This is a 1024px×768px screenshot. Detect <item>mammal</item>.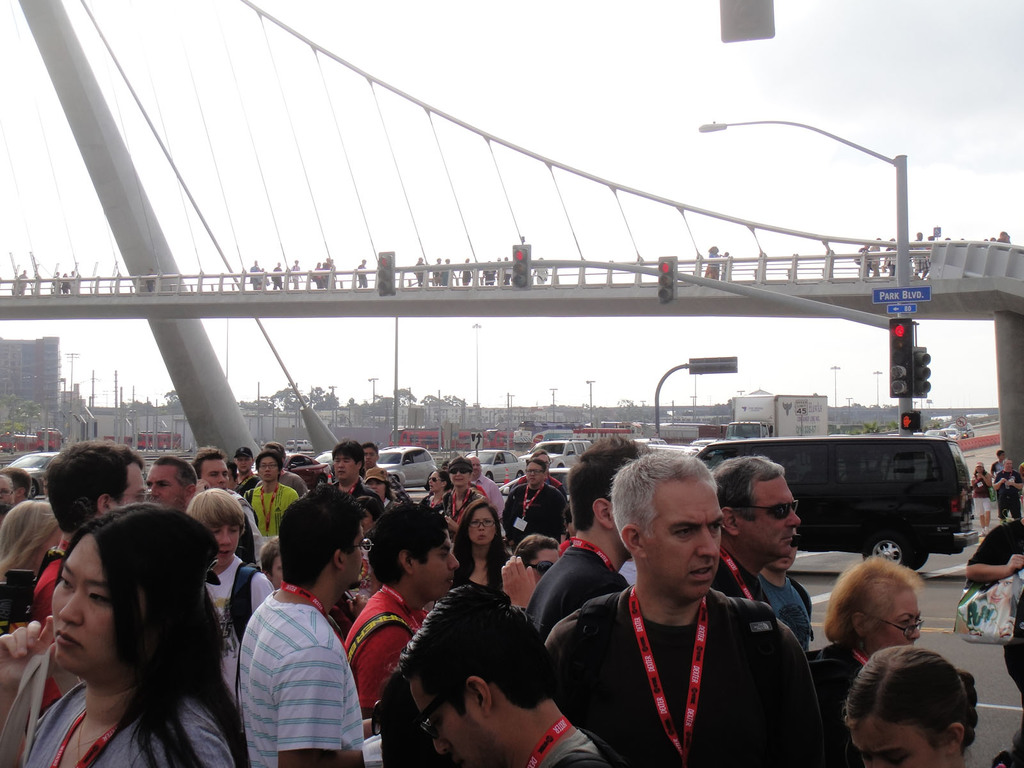
<region>887, 246, 898, 280</region>.
